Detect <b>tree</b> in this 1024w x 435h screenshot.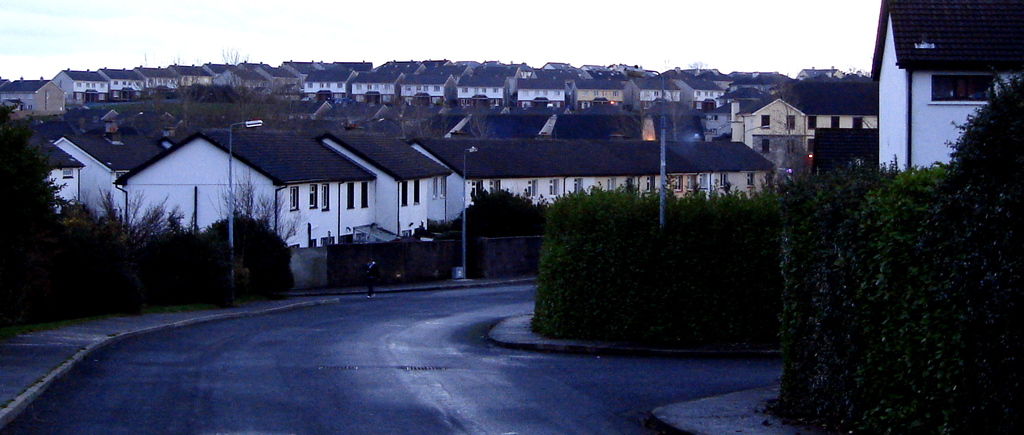
Detection: [x1=447, y1=189, x2=549, y2=235].
